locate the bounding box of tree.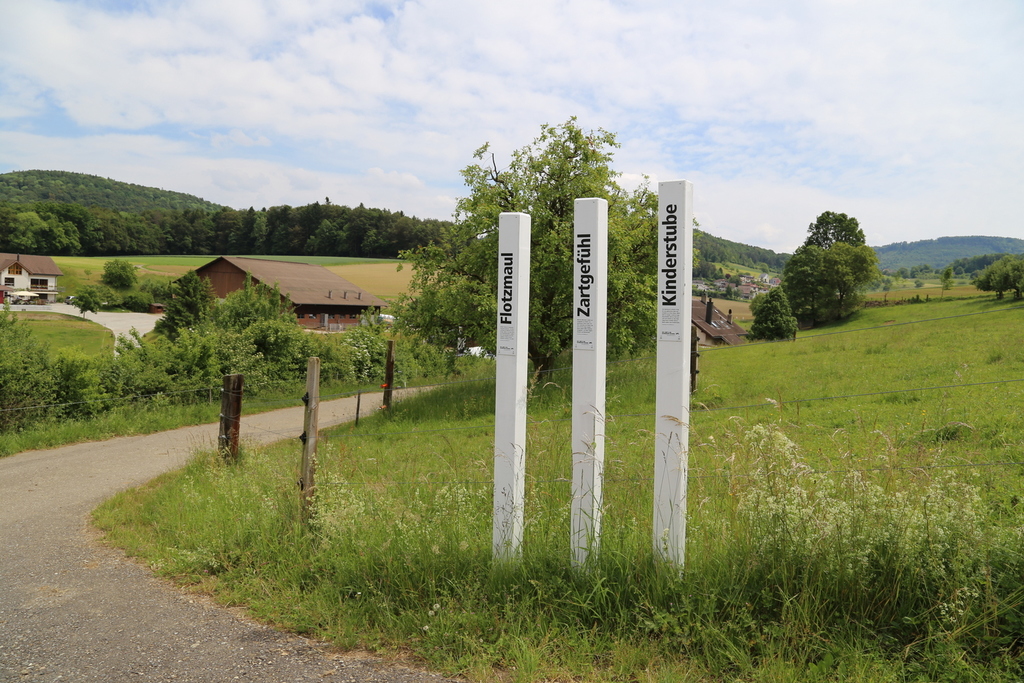
Bounding box: (209,273,301,341).
